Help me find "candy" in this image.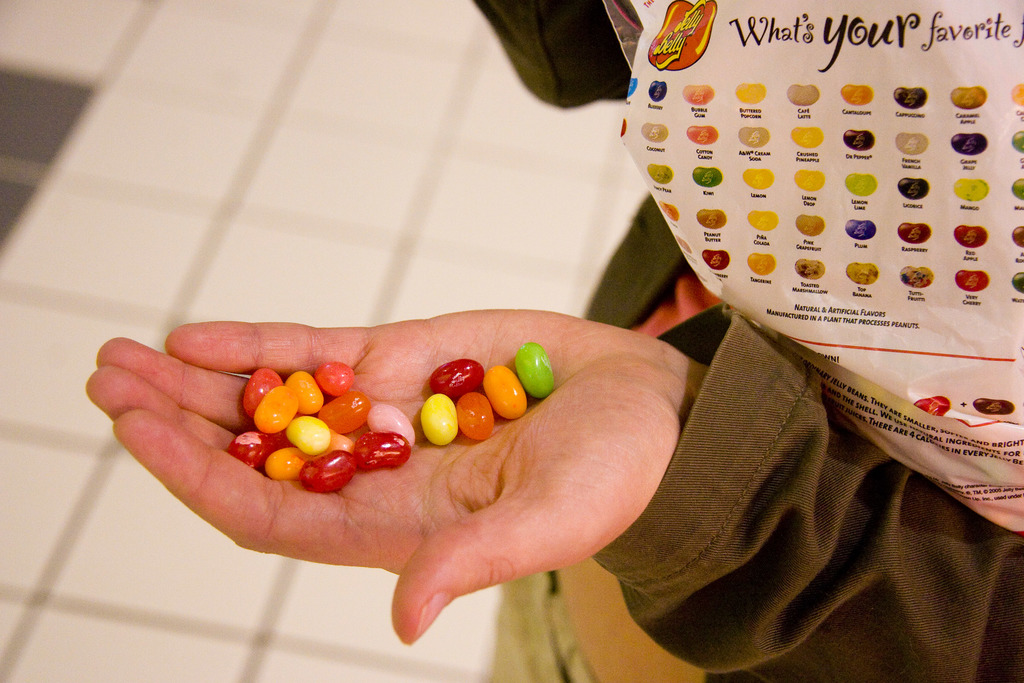
Found it: box(214, 336, 547, 500).
